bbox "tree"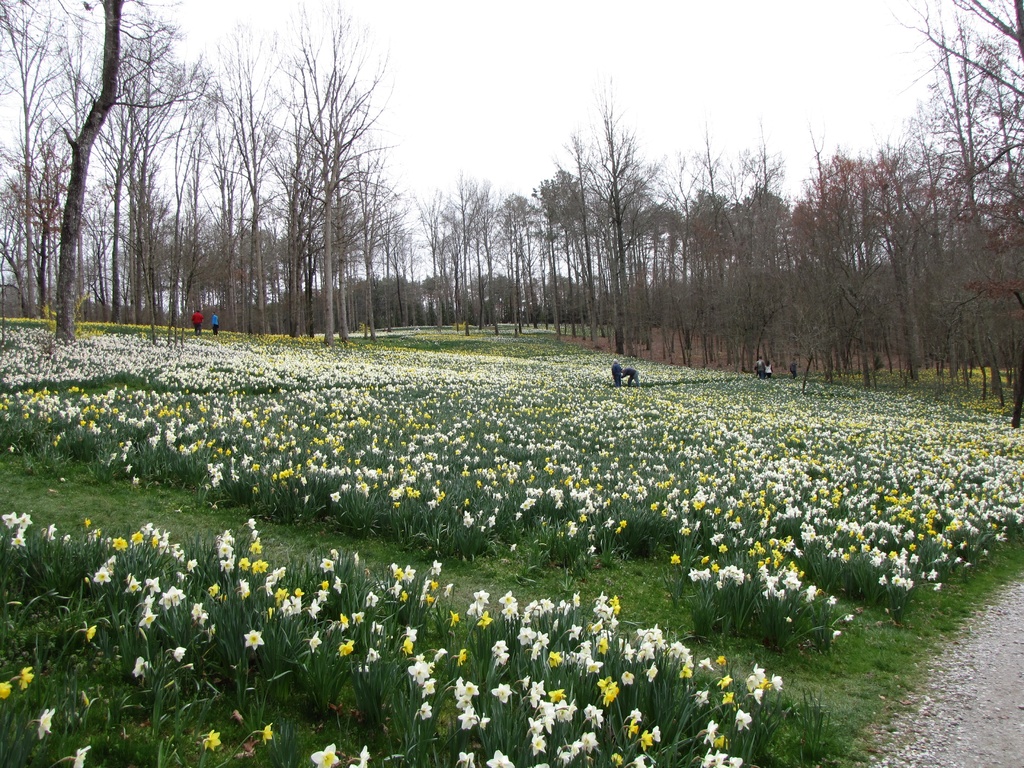
584, 155, 650, 340
